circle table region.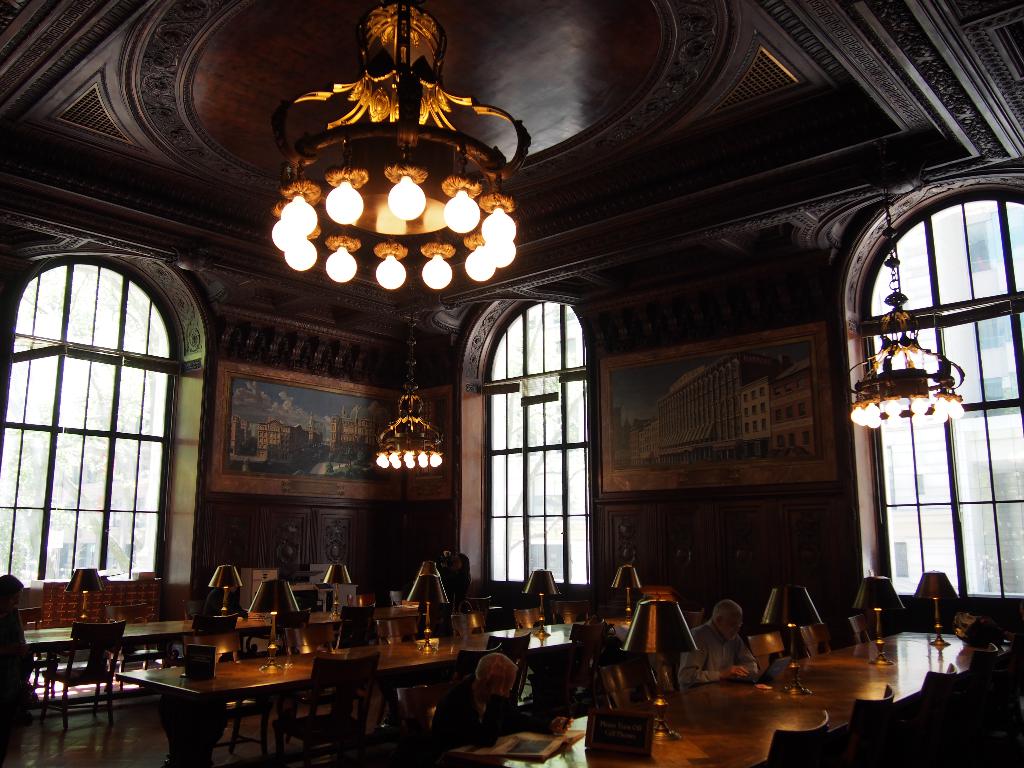
Region: [385, 619, 1006, 765].
